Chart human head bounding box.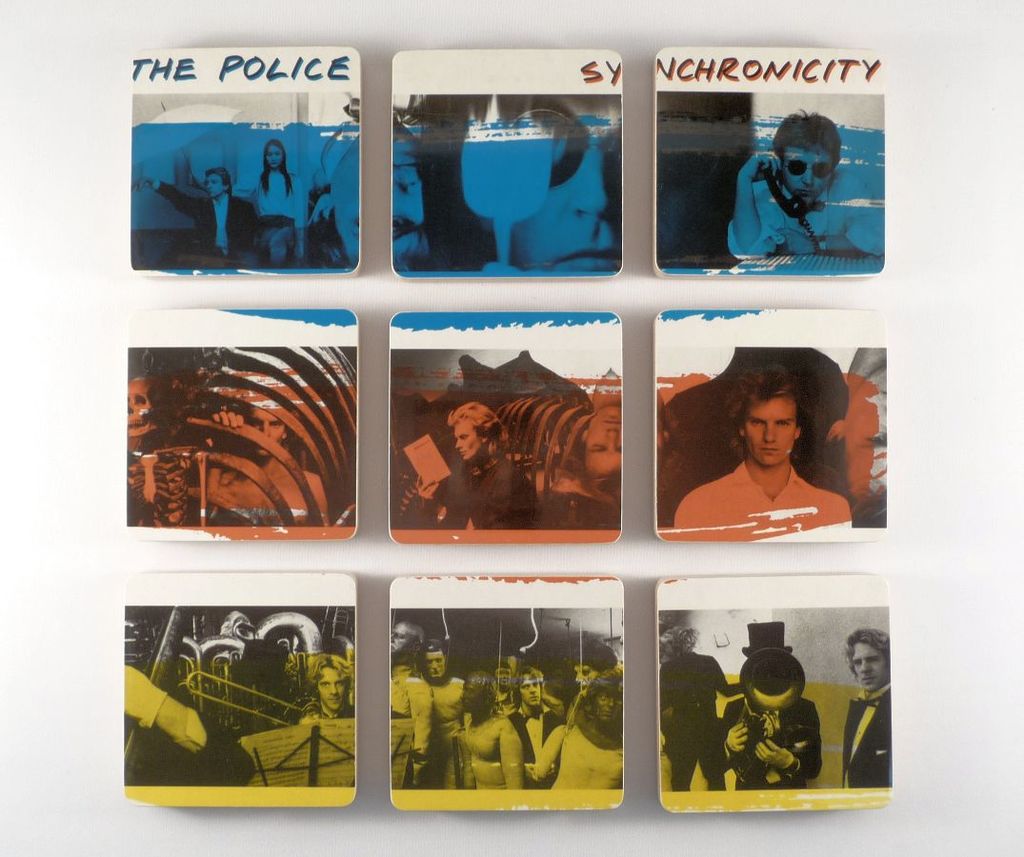
Charted: crop(516, 667, 540, 709).
